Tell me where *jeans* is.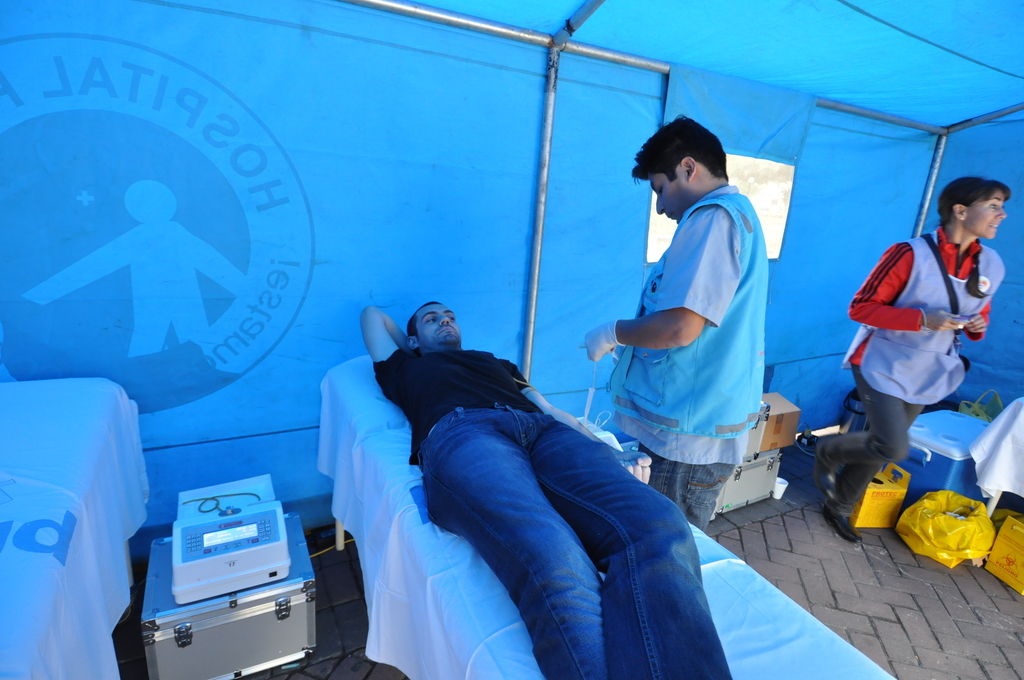
*jeans* is at x1=361 y1=391 x2=713 y2=670.
